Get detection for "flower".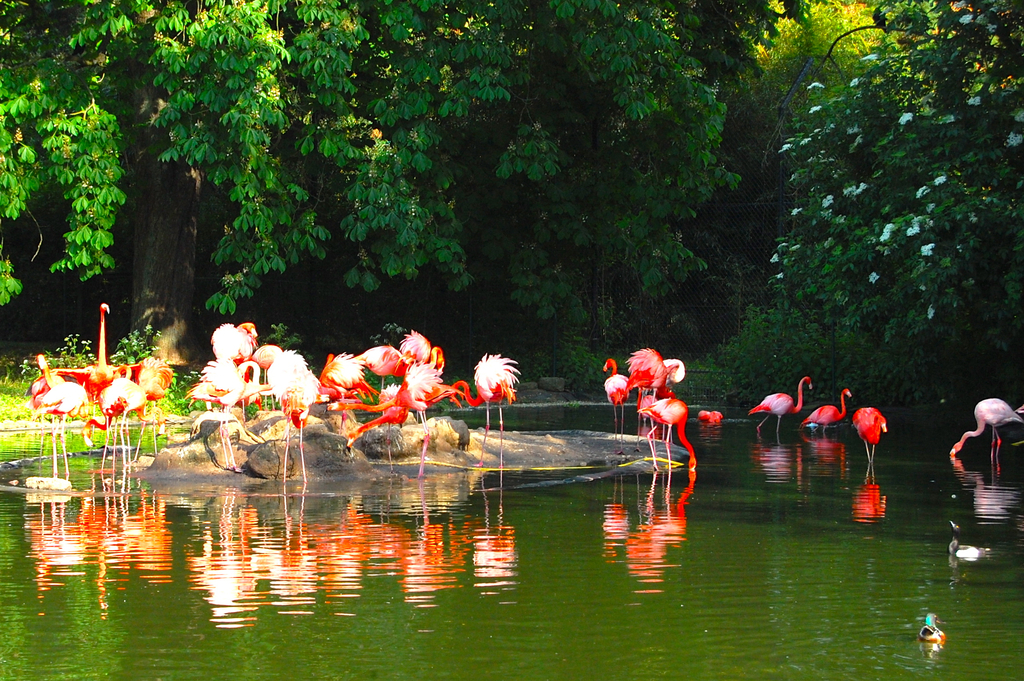
Detection: select_region(859, 184, 865, 197).
